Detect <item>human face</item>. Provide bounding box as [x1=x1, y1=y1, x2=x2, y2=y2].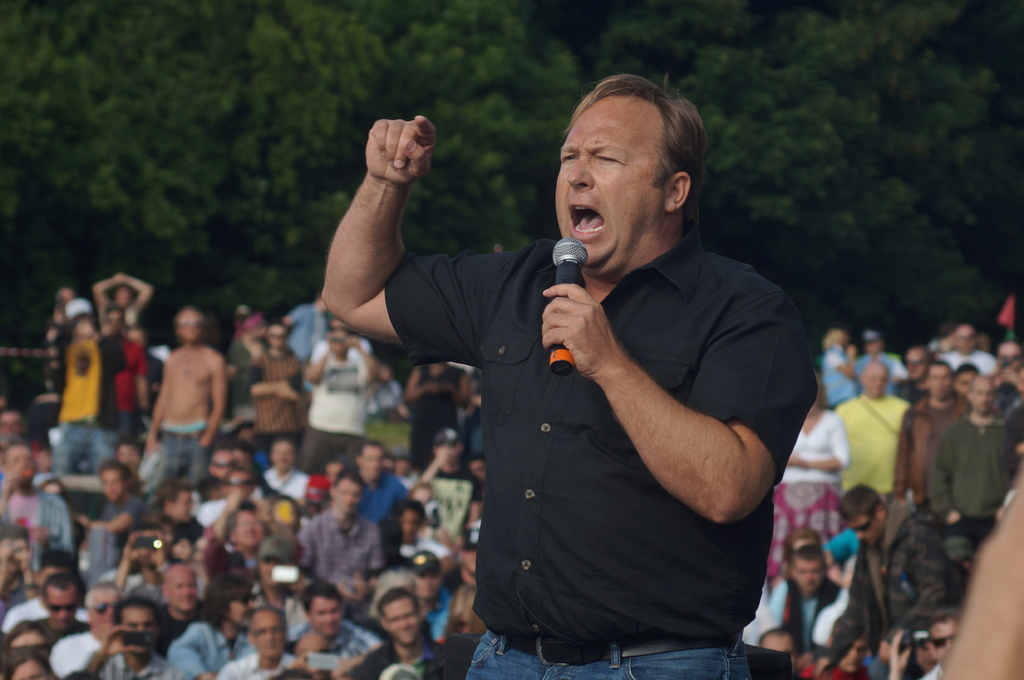
[x1=314, y1=603, x2=340, y2=633].
